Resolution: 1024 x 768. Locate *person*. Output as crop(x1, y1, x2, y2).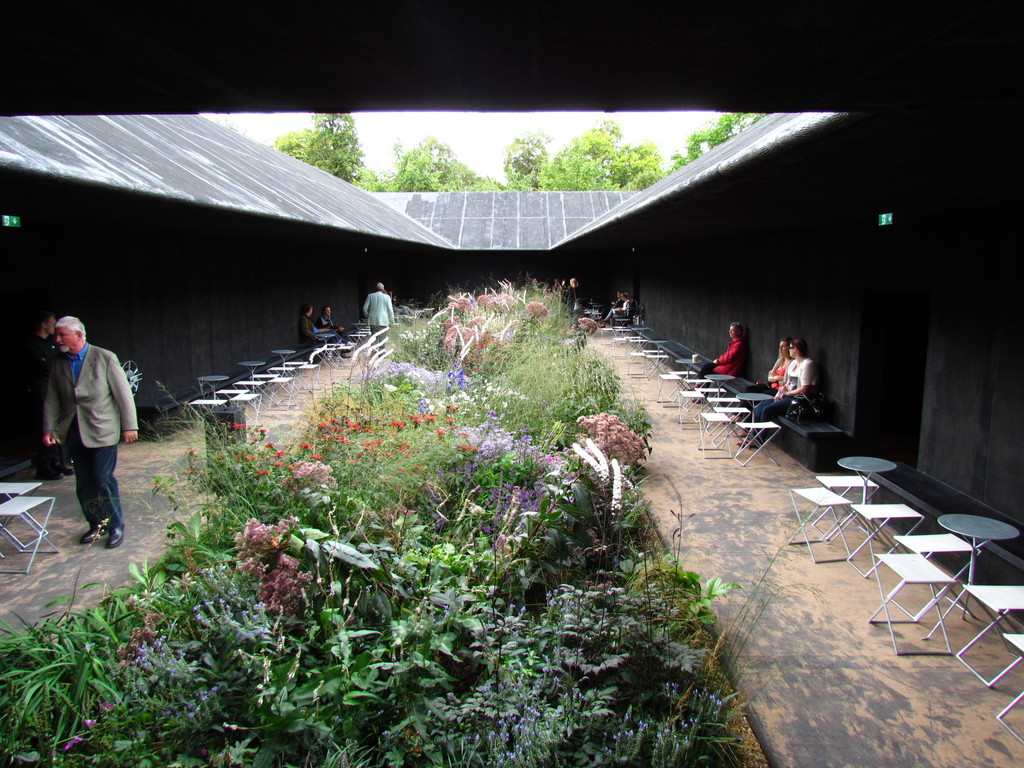
crop(320, 302, 351, 362).
